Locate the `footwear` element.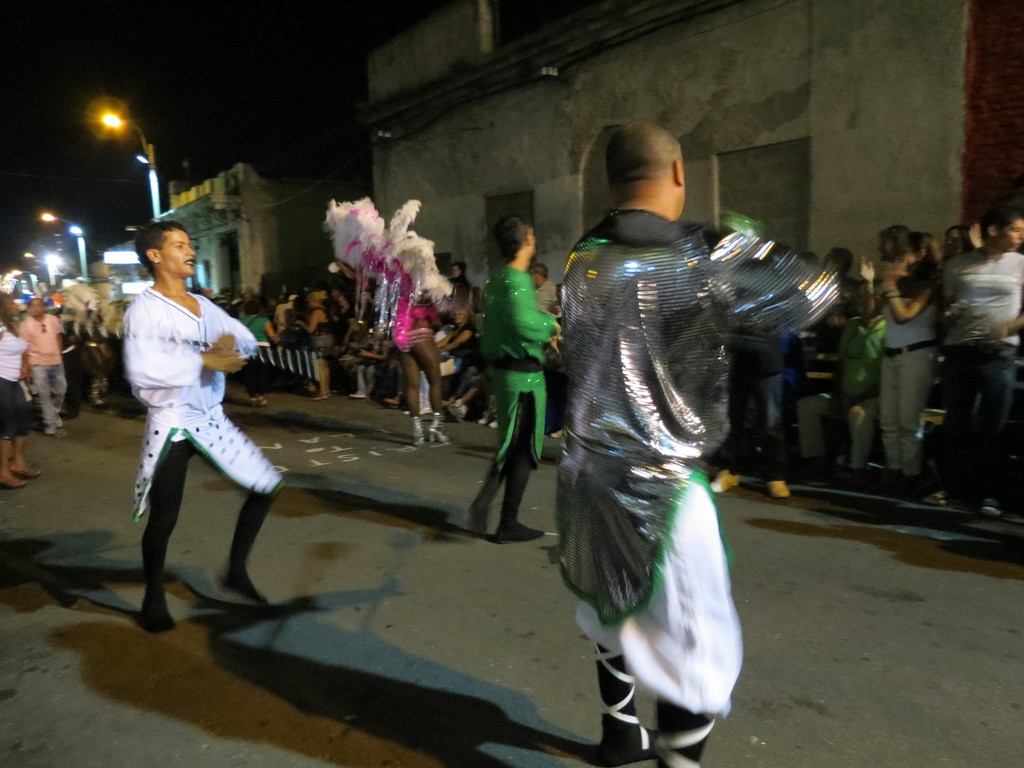
Element bbox: [x1=796, y1=450, x2=806, y2=474].
